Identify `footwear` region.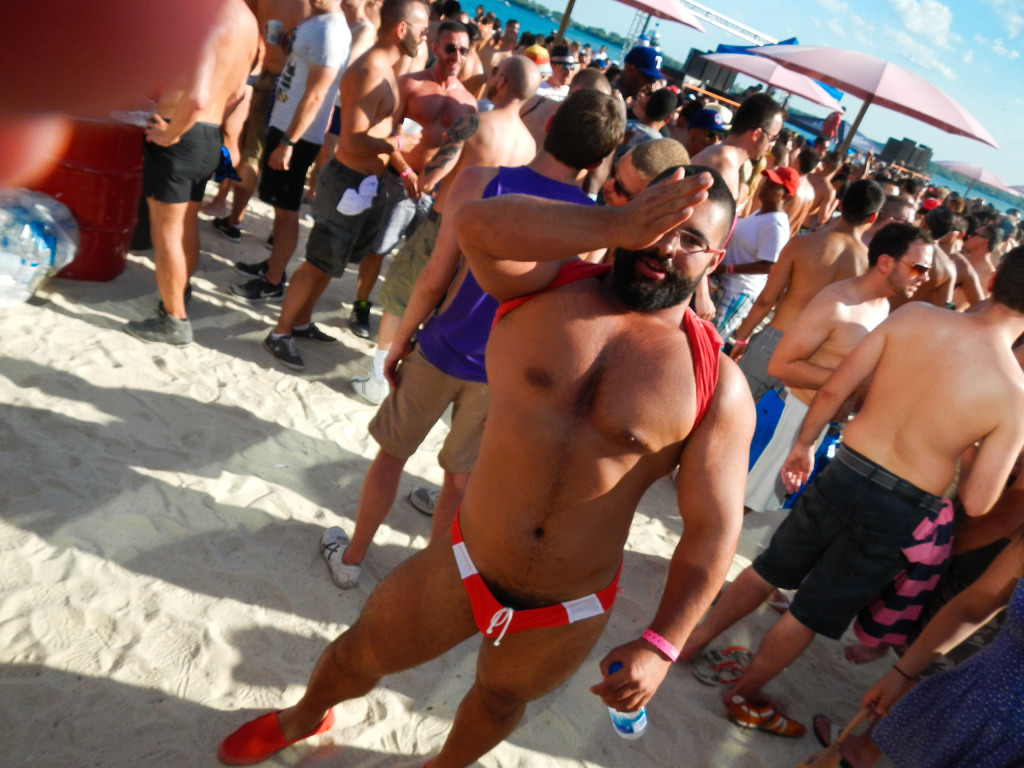
Region: box=[289, 319, 333, 344].
